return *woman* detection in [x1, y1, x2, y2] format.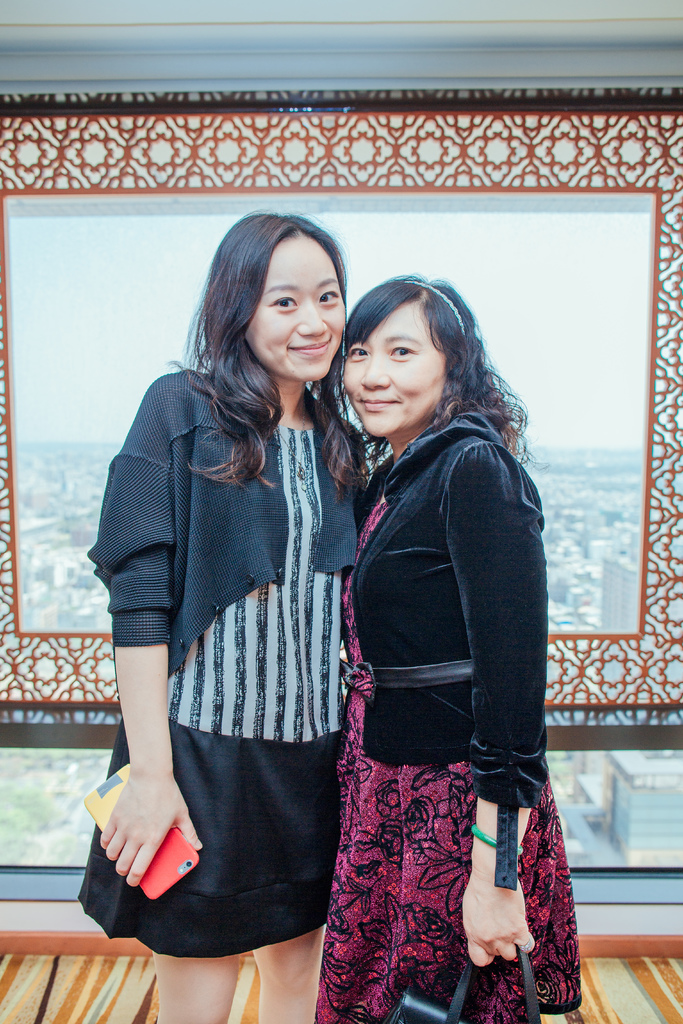
[76, 207, 375, 1023].
